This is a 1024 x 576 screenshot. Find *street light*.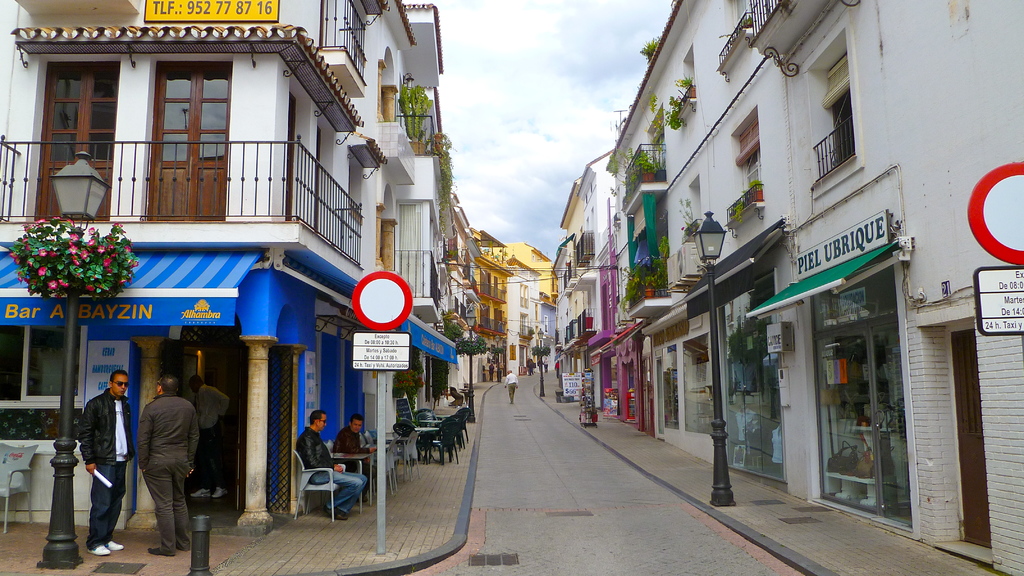
Bounding box: bbox=[465, 301, 477, 424].
